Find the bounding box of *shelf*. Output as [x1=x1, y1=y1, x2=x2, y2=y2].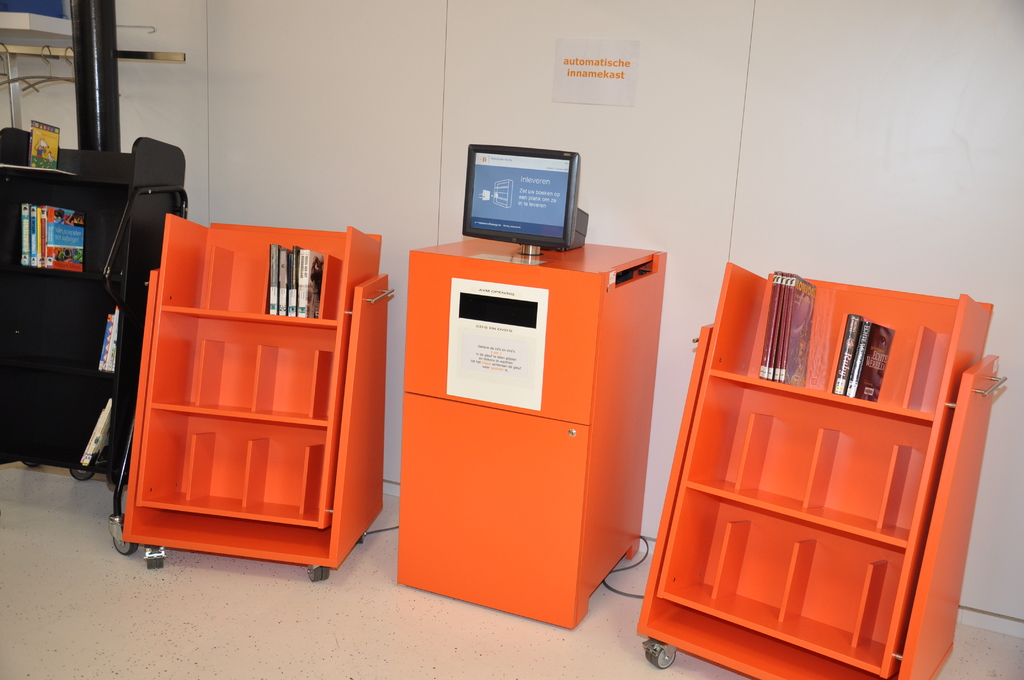
[x1=646, y1=261, x2=1001, y2=679].
